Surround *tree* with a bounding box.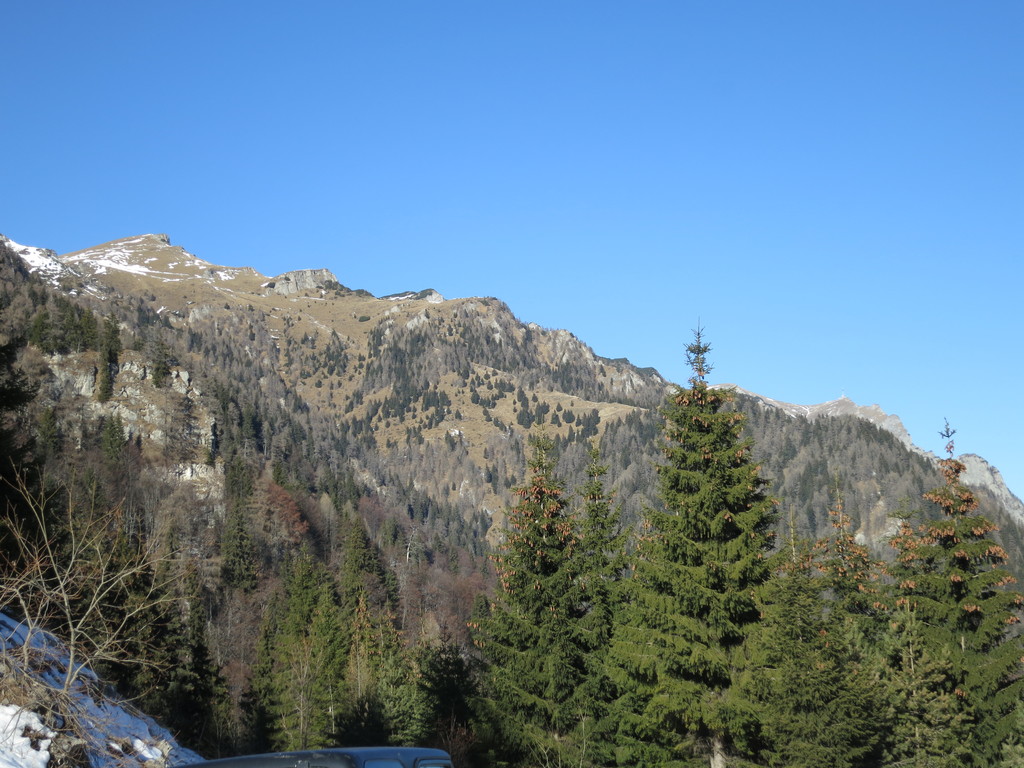
detection(598, 298, 806, 684).
